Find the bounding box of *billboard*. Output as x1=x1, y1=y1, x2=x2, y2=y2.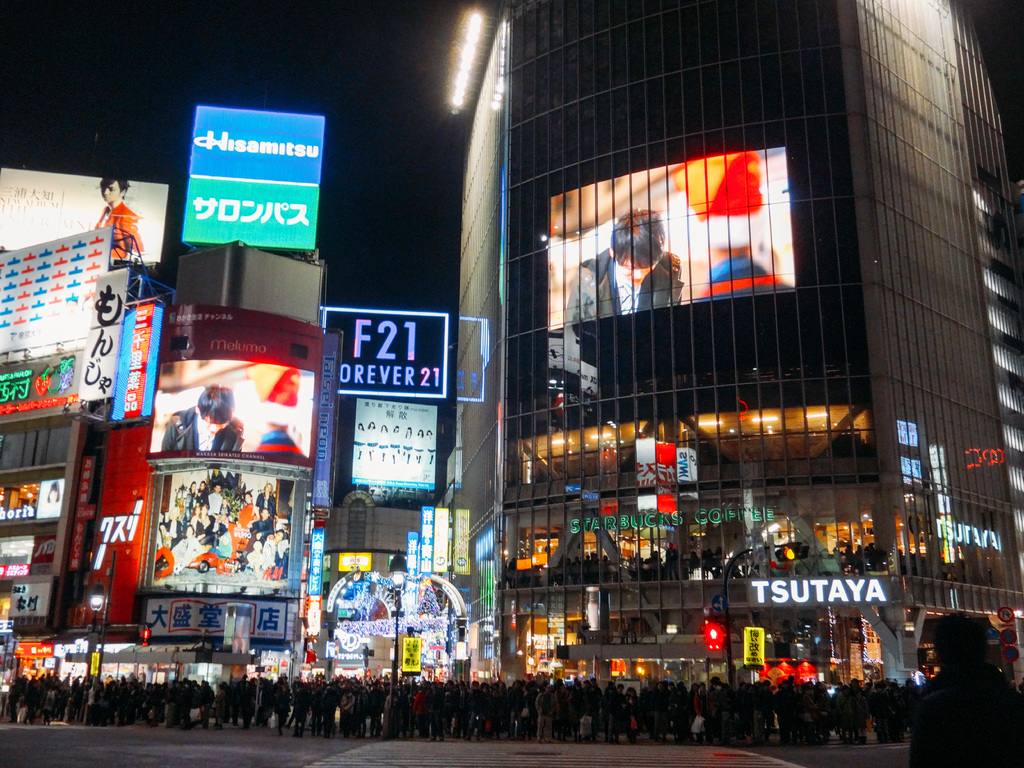
x1=0, y1=342, x2=83, y2=421.
